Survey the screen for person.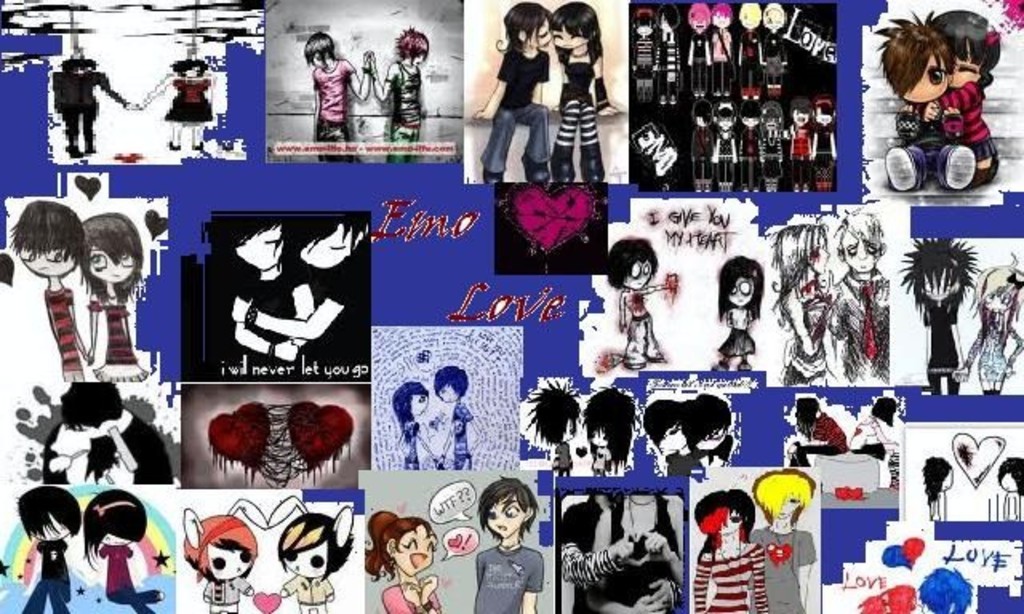
Survey found: pyautogui.locateOnScreen(232, 216, 373, 353).
